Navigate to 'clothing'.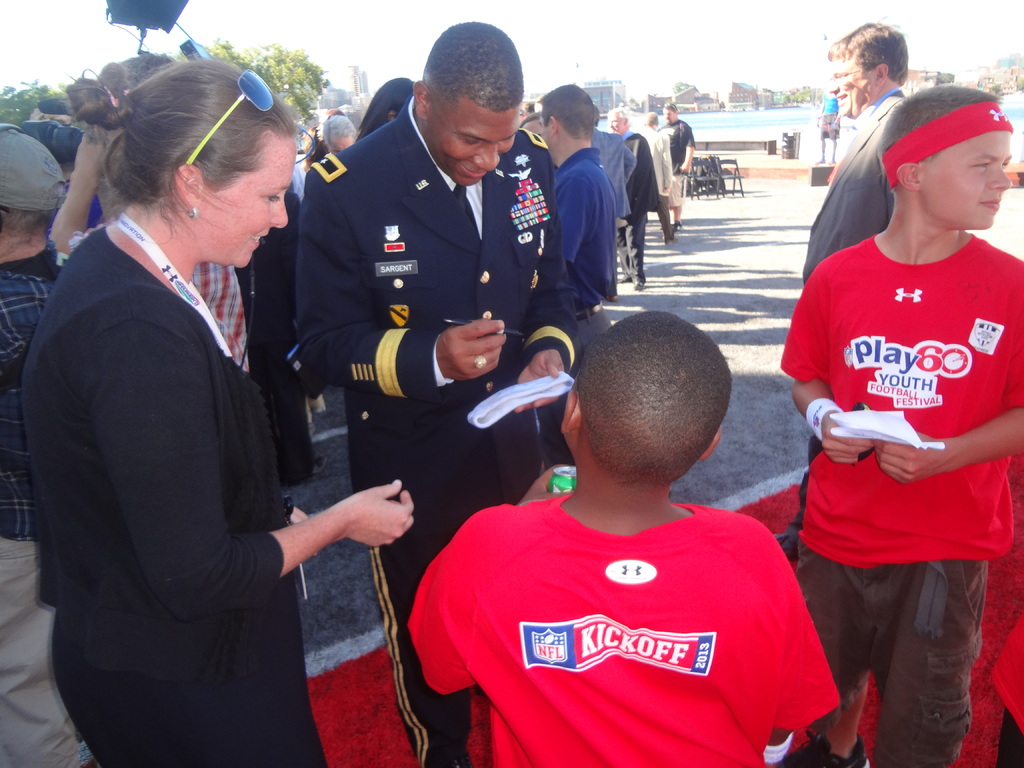
Navigation target: rect(300, 97, 580, 767).
